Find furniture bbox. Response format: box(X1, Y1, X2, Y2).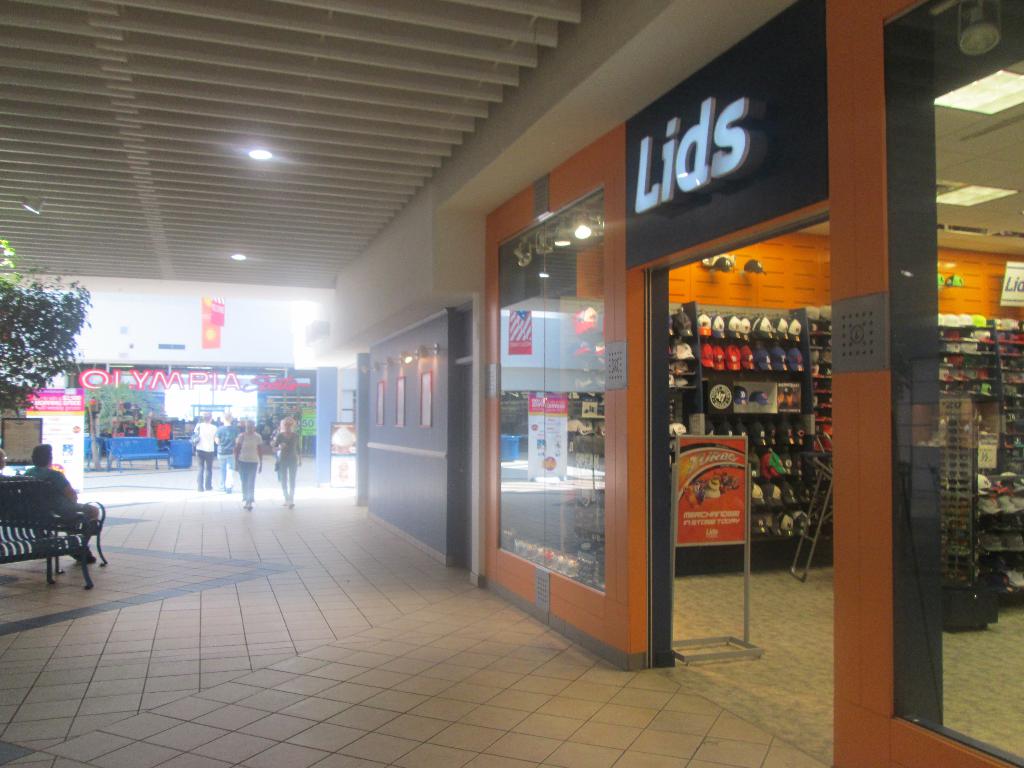
box(0, 507, 93, 591).
